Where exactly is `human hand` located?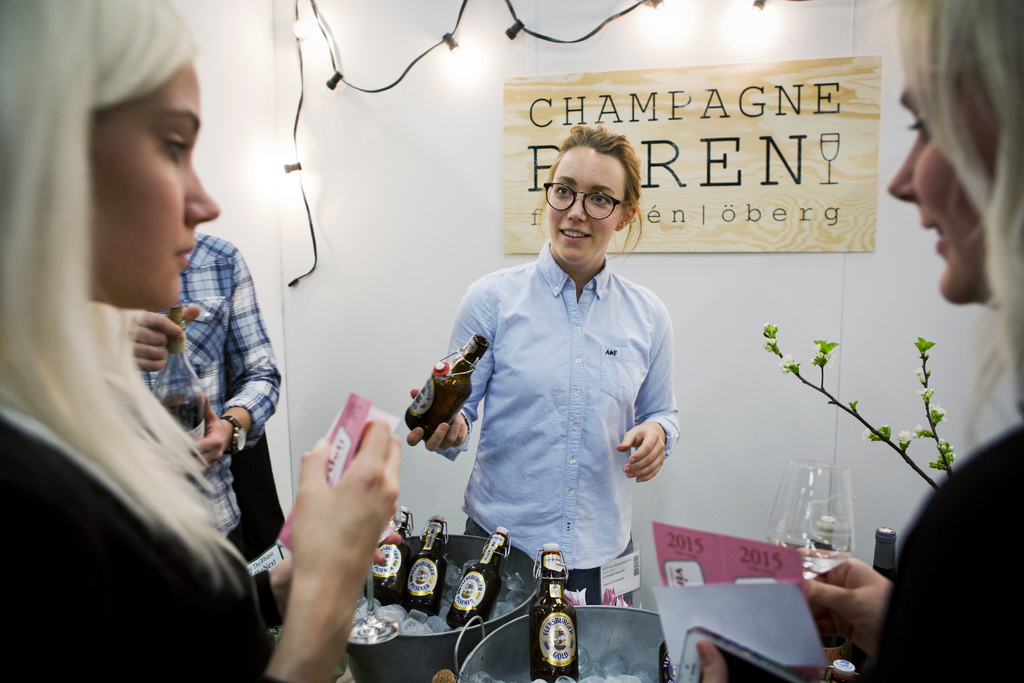
Its bounding box is <bbox>614, 416, 671, 486</bbox>.
